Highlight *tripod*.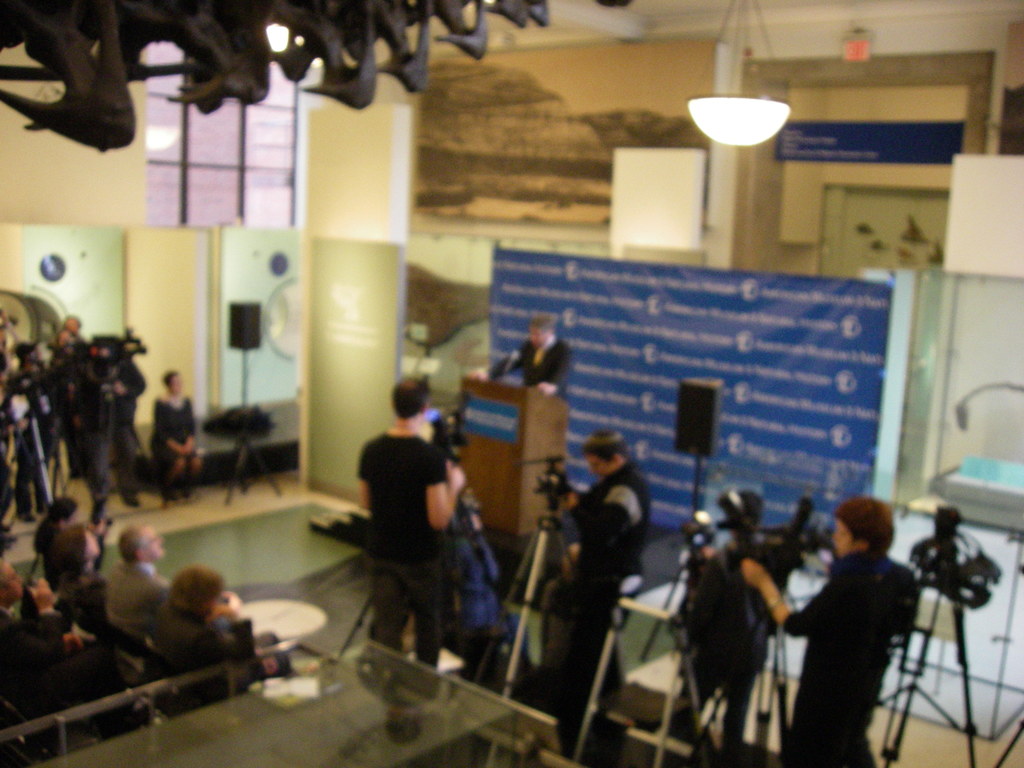
Highlighted region: crop(333, 442, 468, 662).
